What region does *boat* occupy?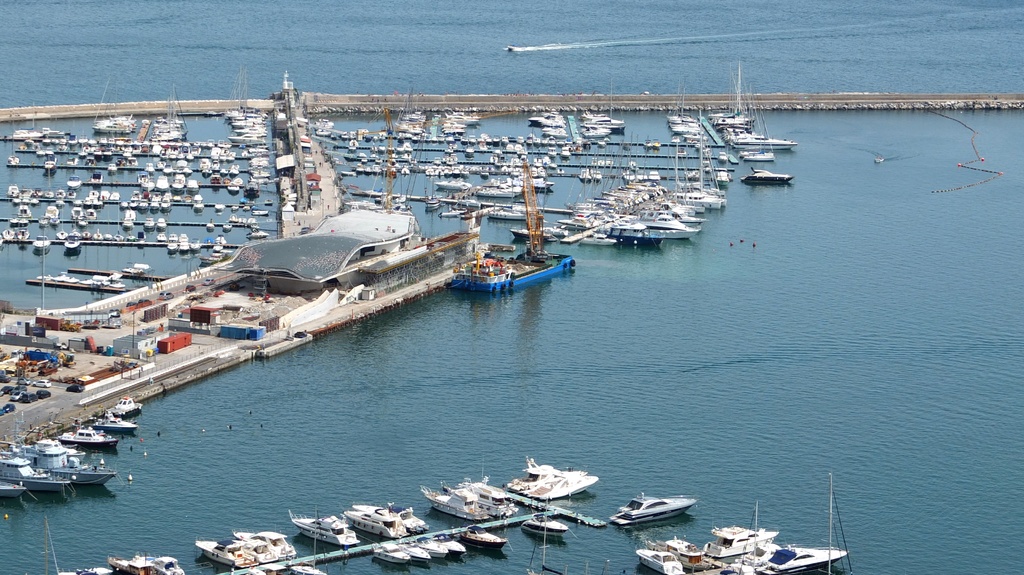
bbox(746, 157, 774, 159).
